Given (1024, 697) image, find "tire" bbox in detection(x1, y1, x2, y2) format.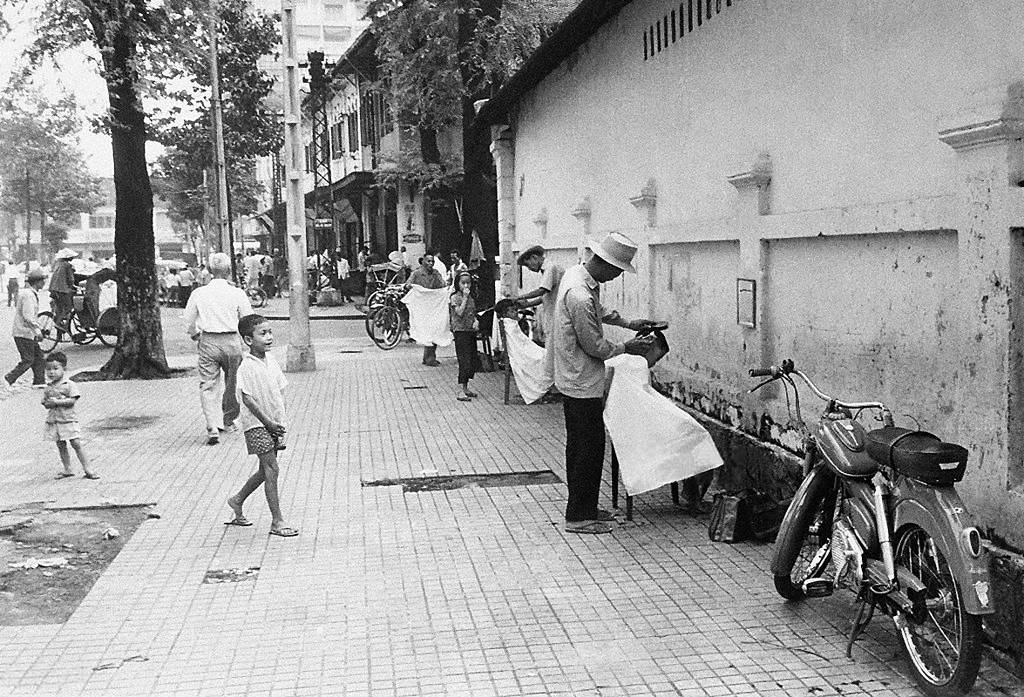
detection(98, 308, 116, 346).
